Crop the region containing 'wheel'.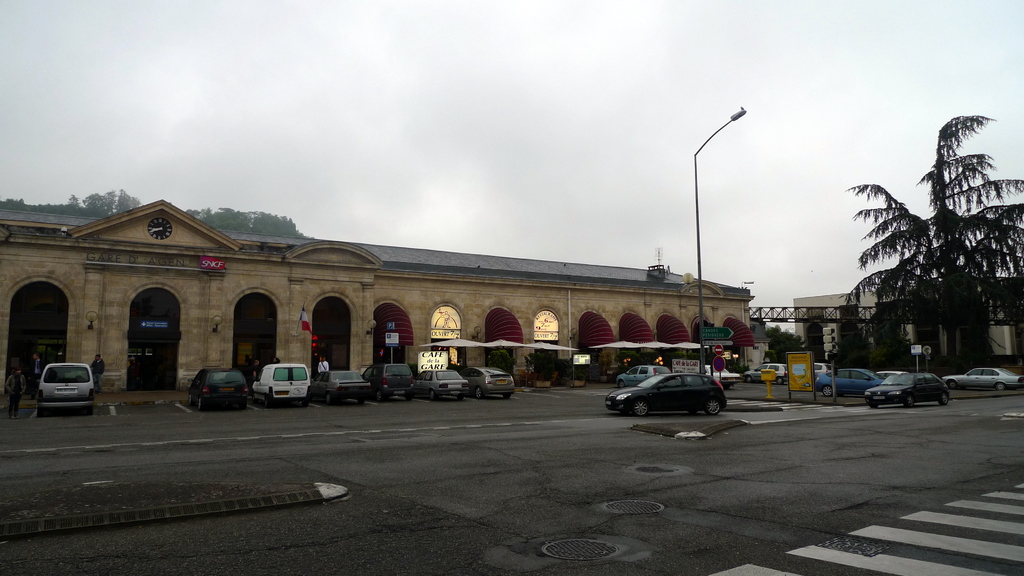
Crop region: (349, 390, 360, 408).
